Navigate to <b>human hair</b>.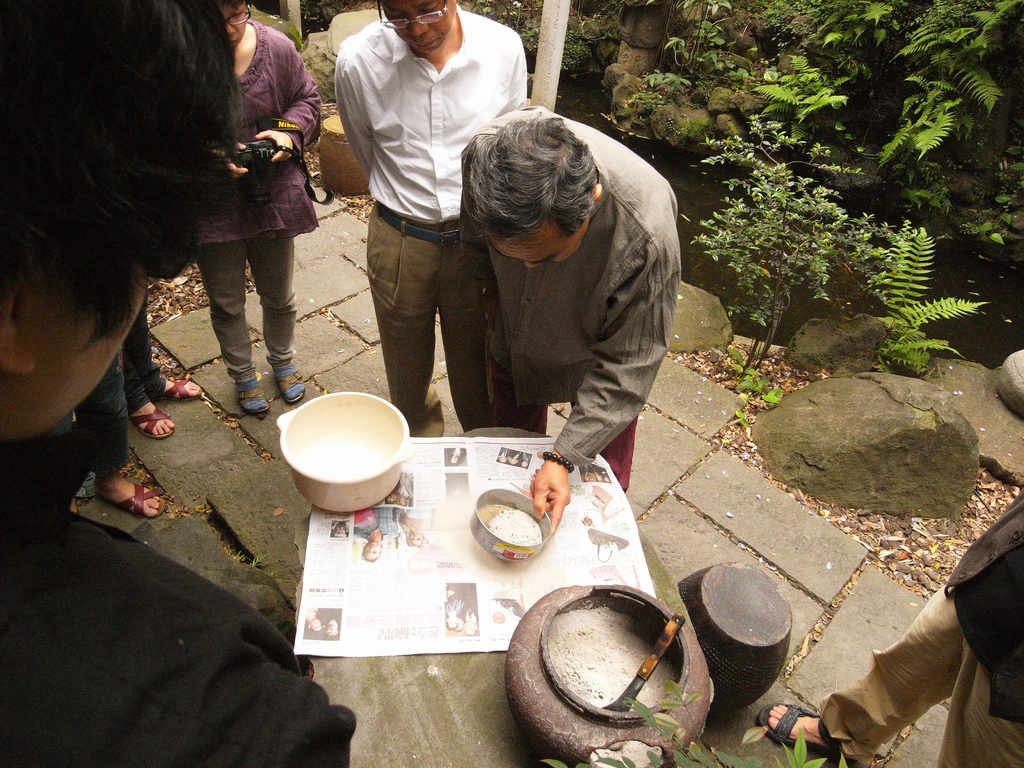
Navigation target: (x1=0, y1=0, x2=249, y2=353).
